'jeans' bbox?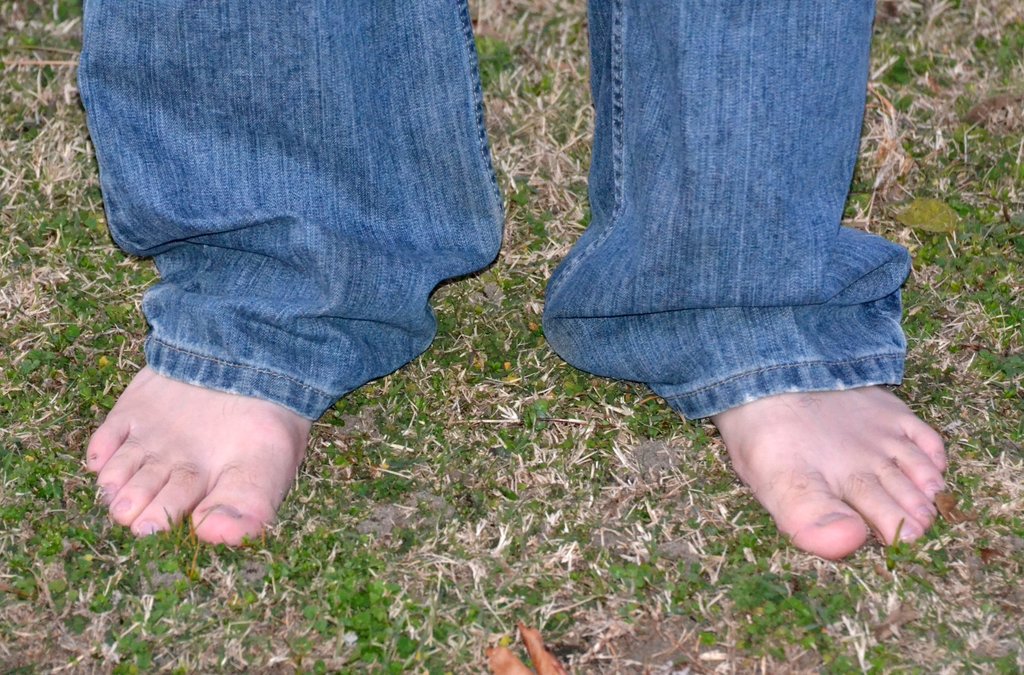
[x1=72, y1=0, x2=911, y2=424]
